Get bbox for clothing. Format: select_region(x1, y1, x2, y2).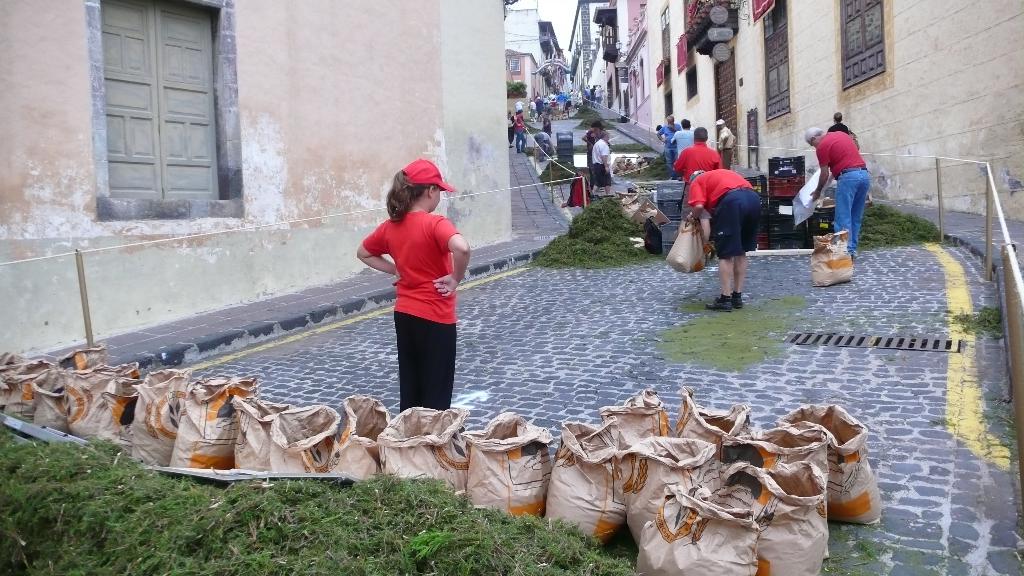
select_region(809, 125, 873, 179).
